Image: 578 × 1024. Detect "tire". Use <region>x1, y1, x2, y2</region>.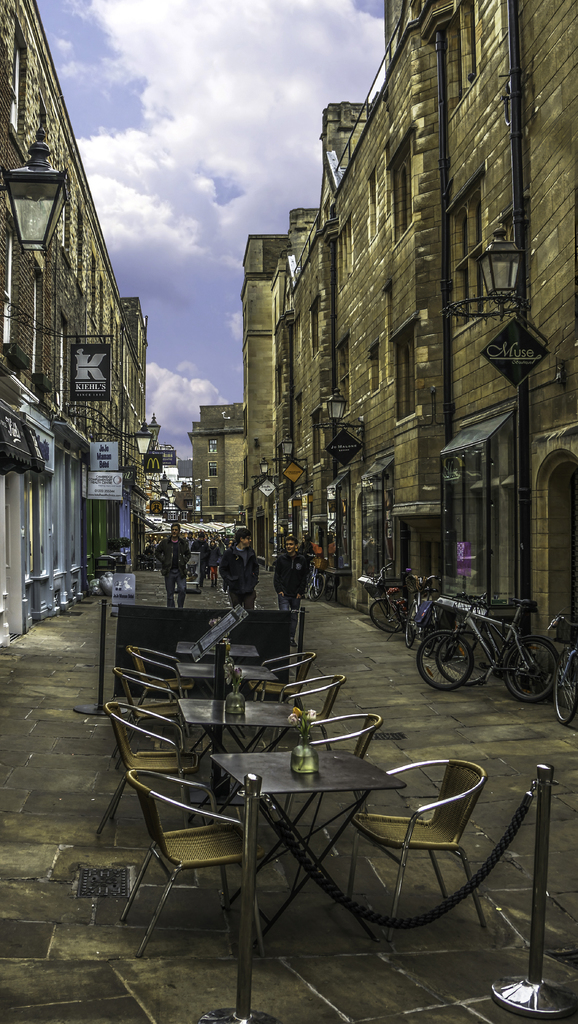
<region>418, 633, 474, 691</region>.
